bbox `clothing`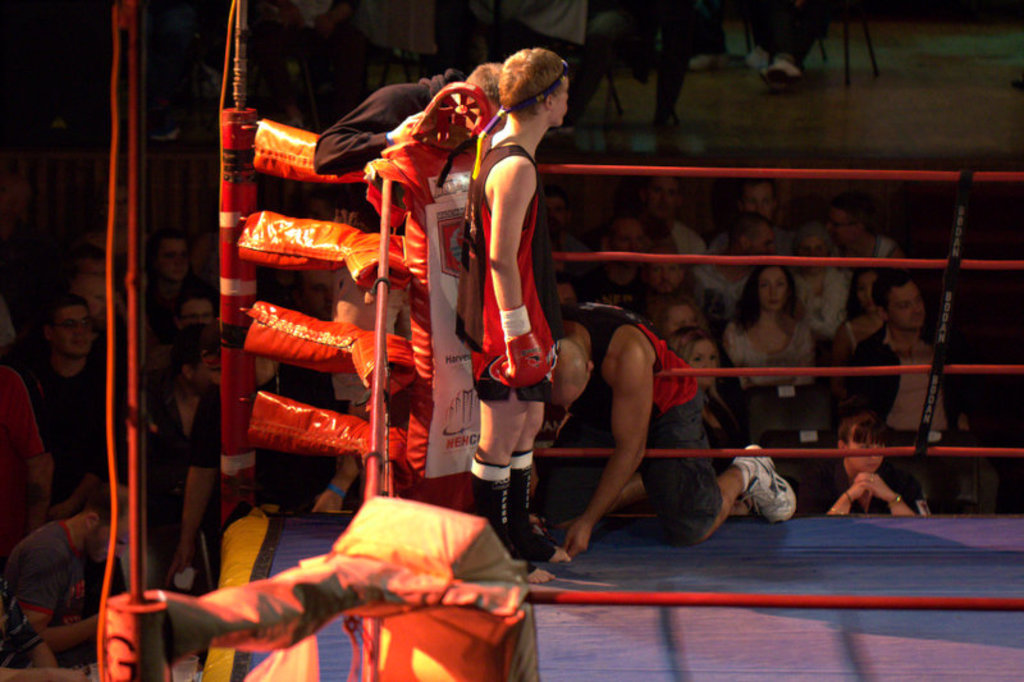
(535, 301, 721, 545)
